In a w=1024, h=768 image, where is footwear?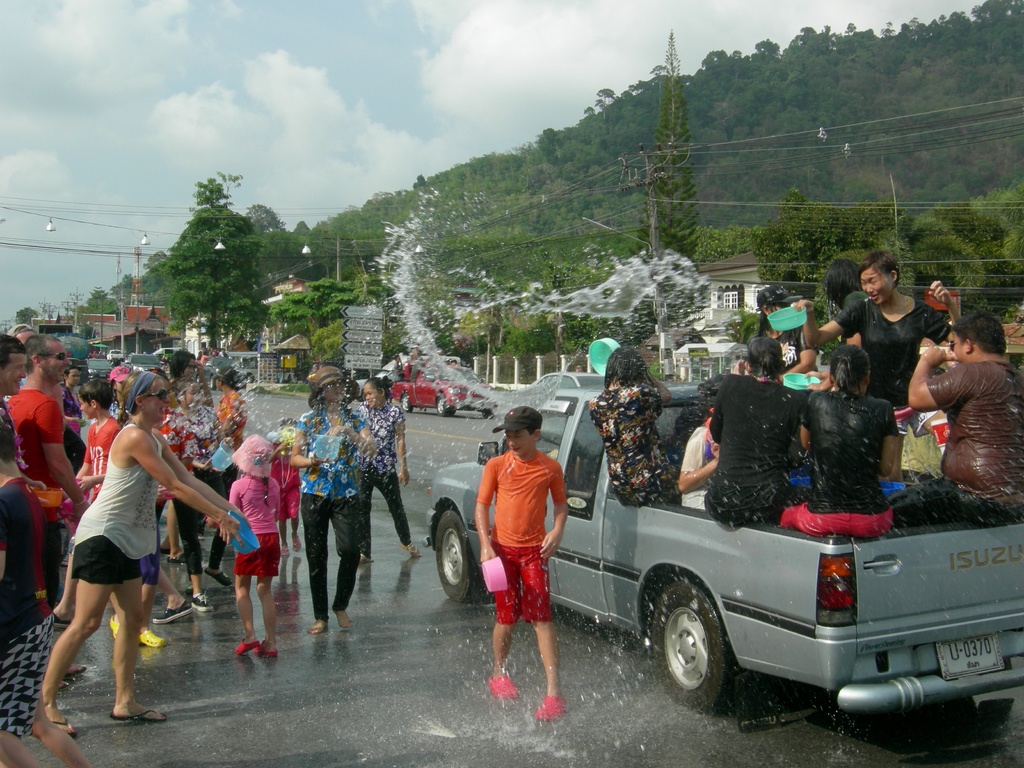
[204, 564, 235, 594].
